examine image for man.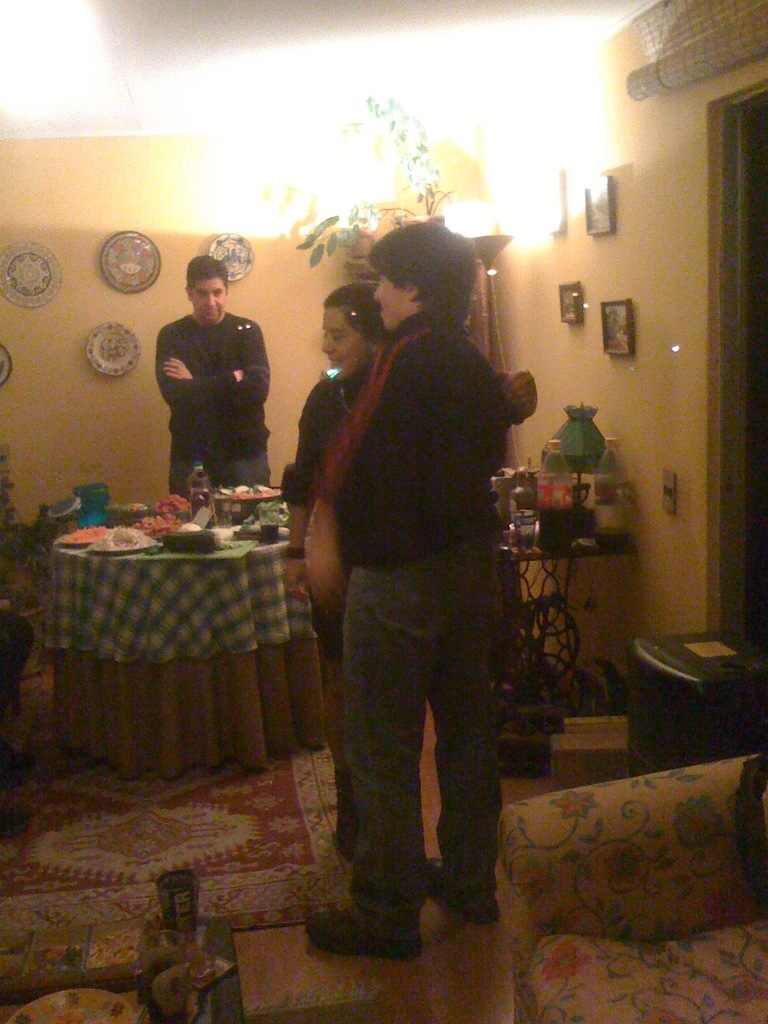
Examination result: left=303, top=221, right=506, bottom=954.
